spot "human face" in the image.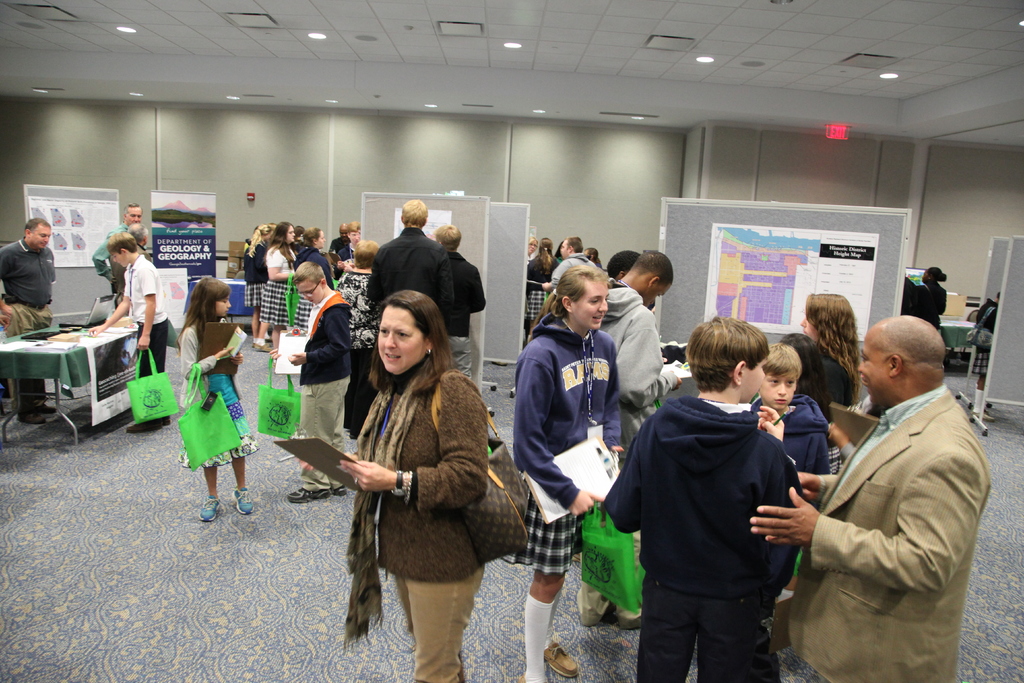
"human face" found at detection(740, 355, 767, 399).
